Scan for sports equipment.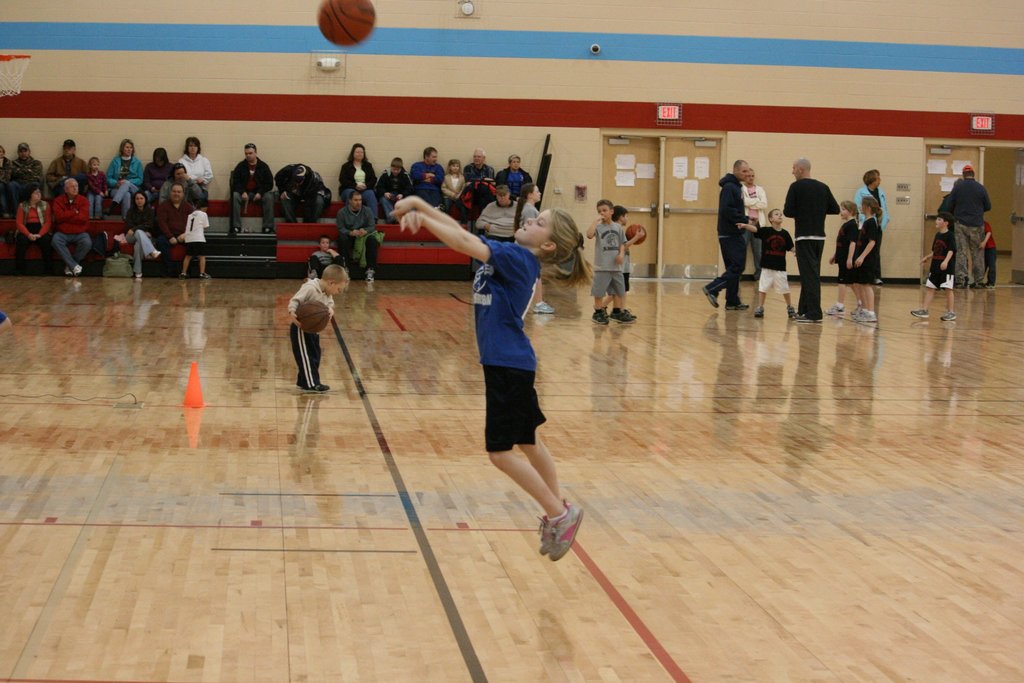
Scan result: 627,223,646,245.
